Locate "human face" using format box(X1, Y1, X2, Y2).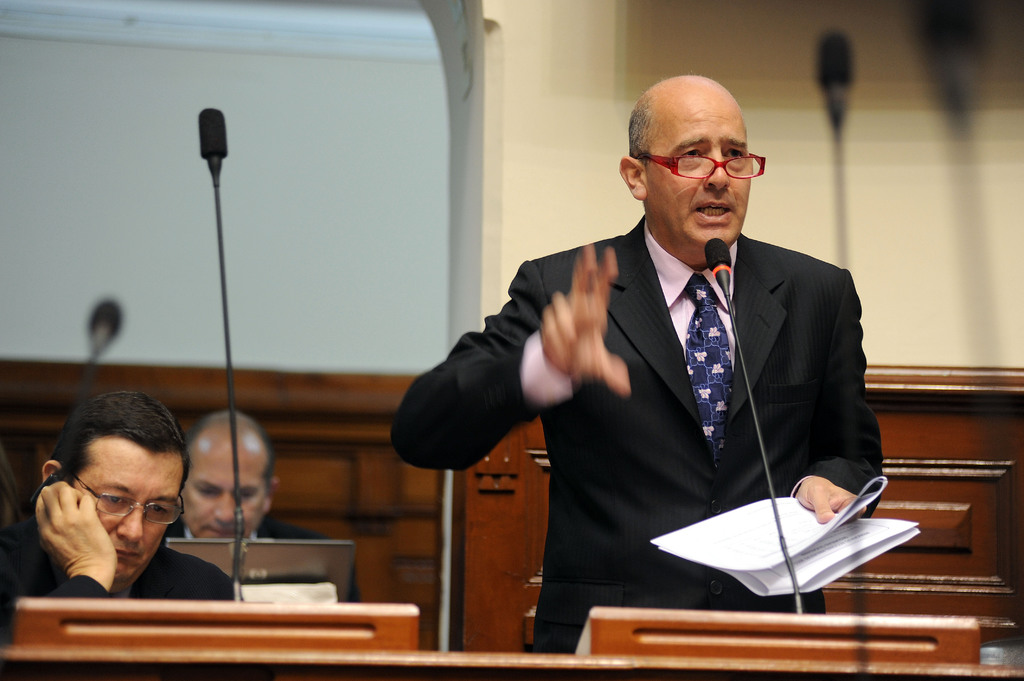
box(645, 104, 753, 246).
